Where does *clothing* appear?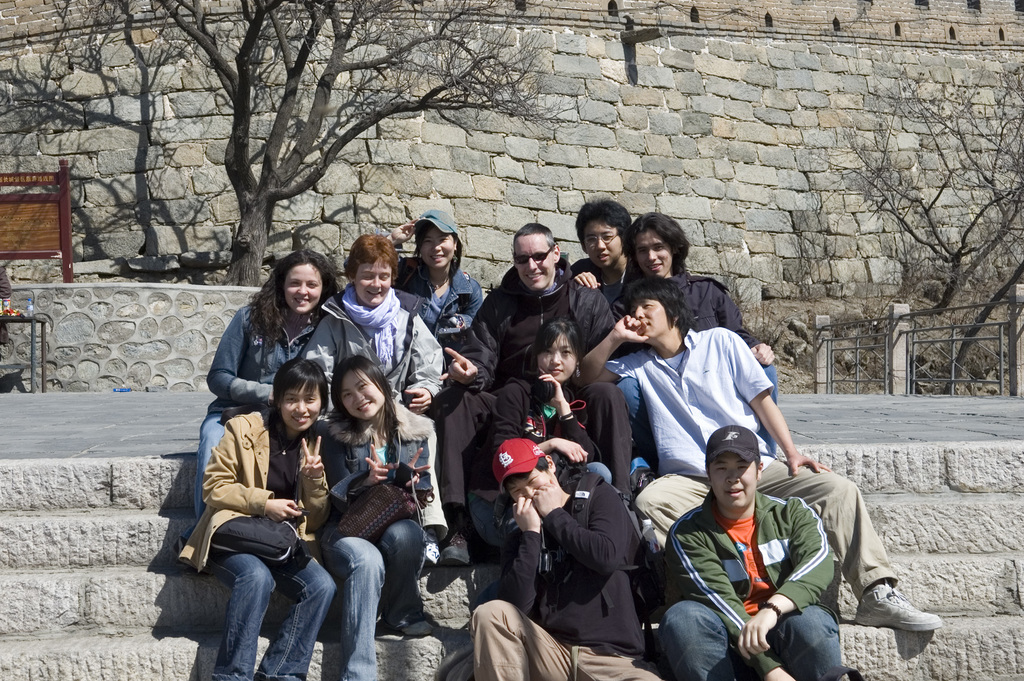
Appears at l=181, t=413, r=336, b=680.
